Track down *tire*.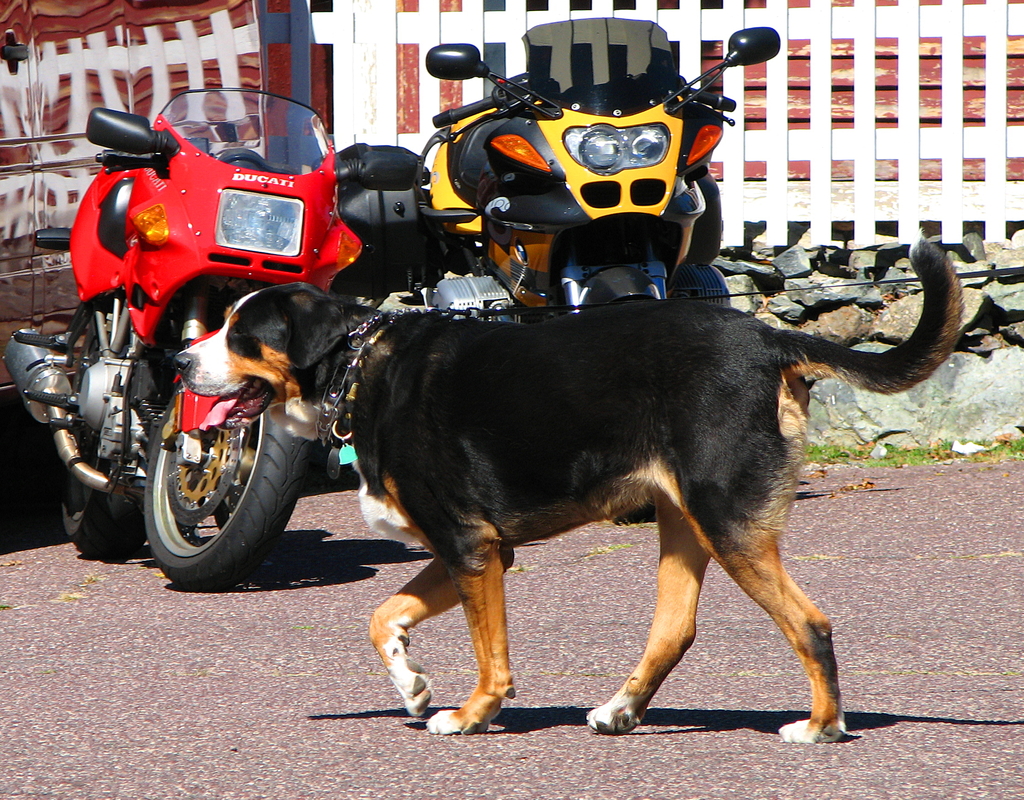
Tracked to (left=133, top=370, right=297, bottom=597).
